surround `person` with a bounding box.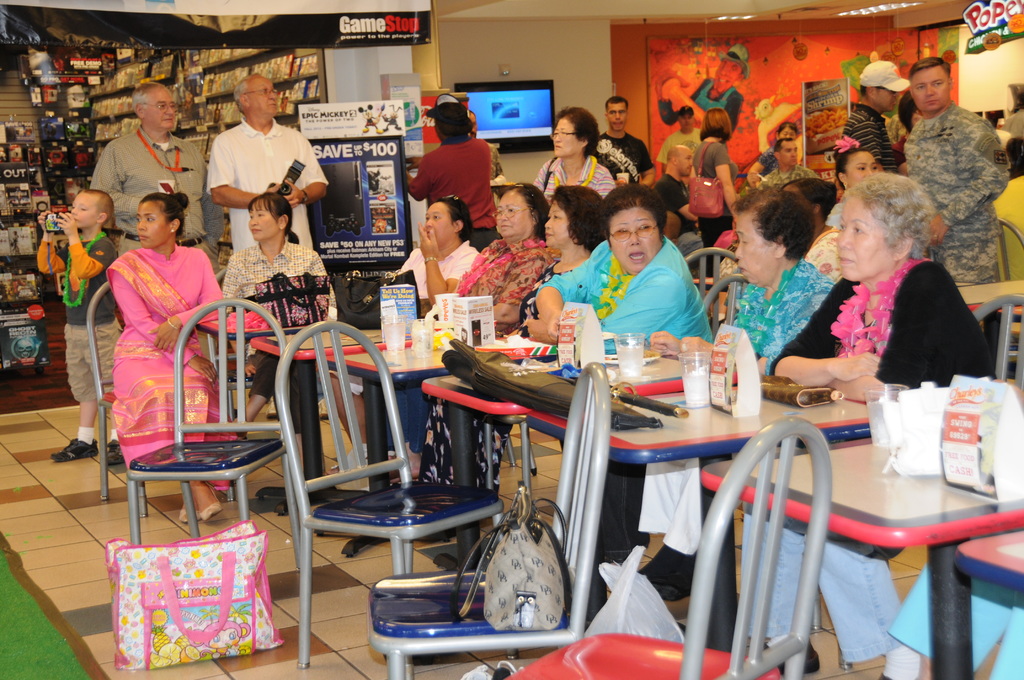
[left=842, top=58, right=893, bottom=173].
